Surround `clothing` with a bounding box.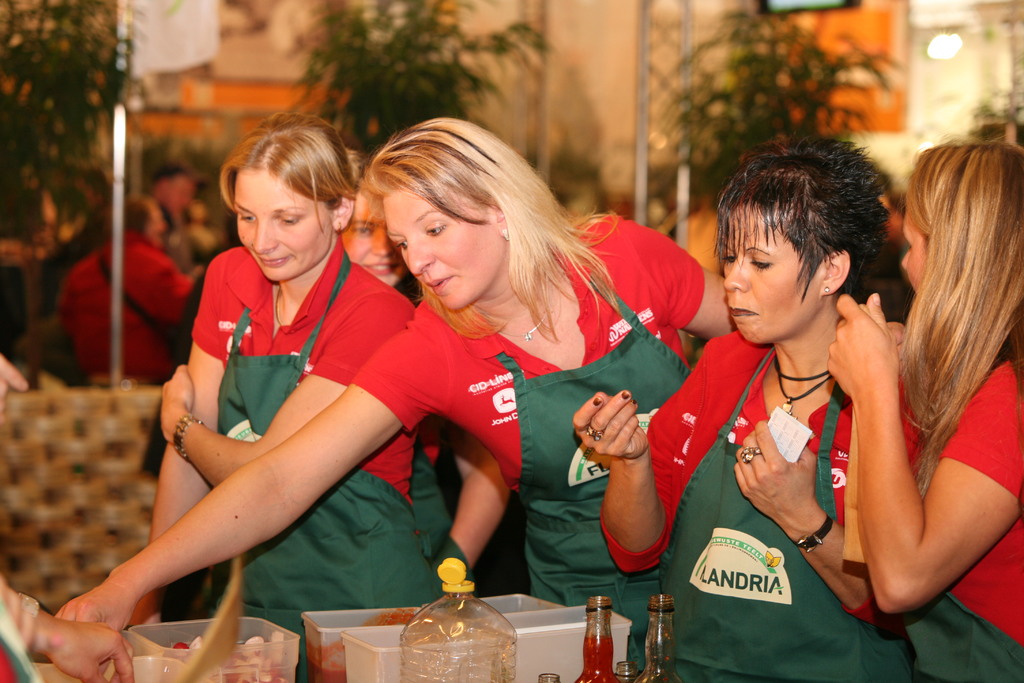
[x1=592, y1=309, x2=899, y2=682].
